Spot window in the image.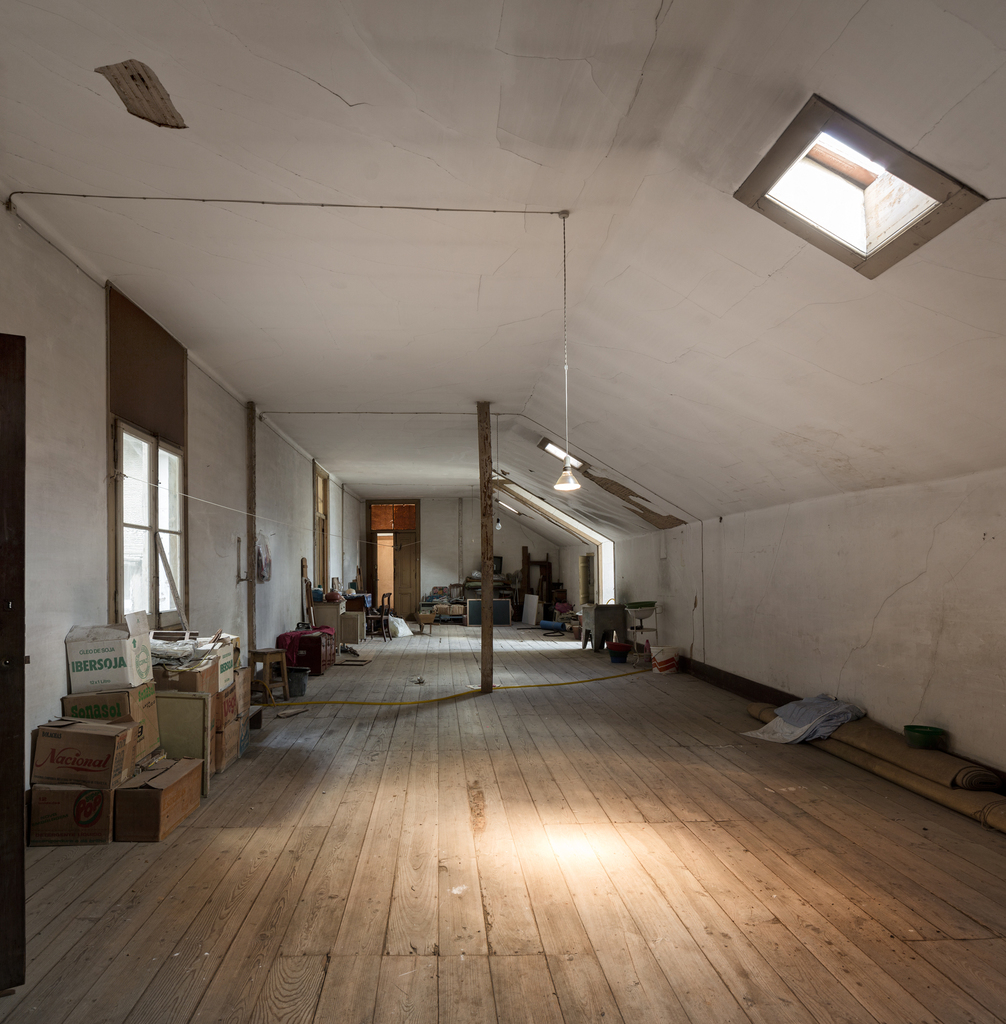
window found at {"x1": 740, "y1": 104, "x2": 964, "y2": 264}.
